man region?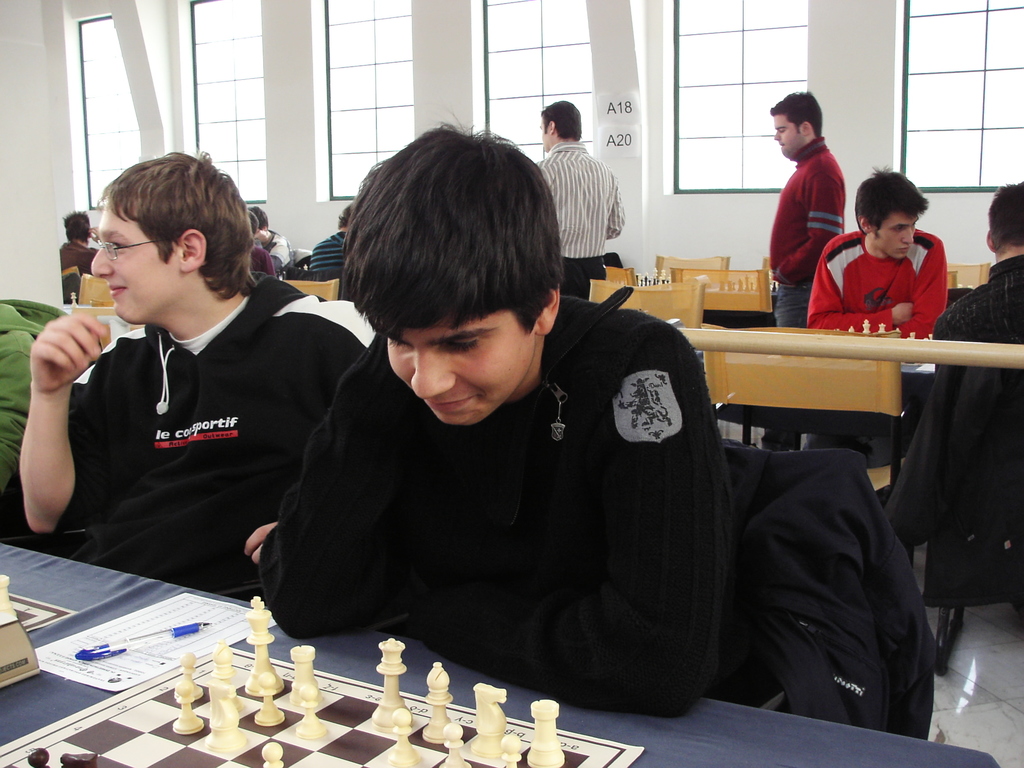
[760, 84, 844, 450]
